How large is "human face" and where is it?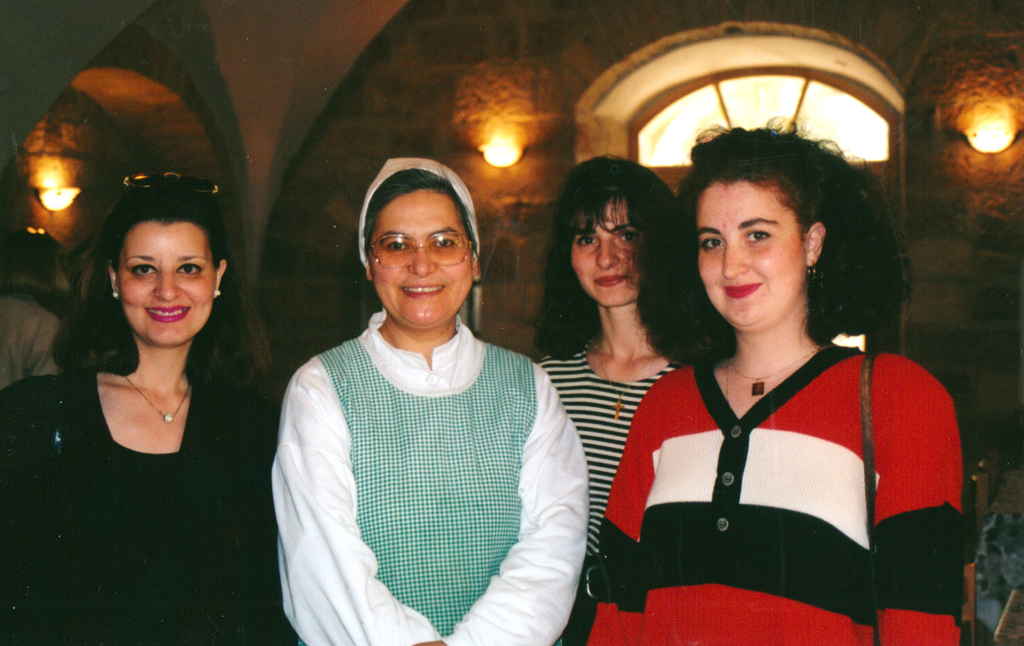
Bounding box: (left=693, top=181, right=799, bottom=334).
